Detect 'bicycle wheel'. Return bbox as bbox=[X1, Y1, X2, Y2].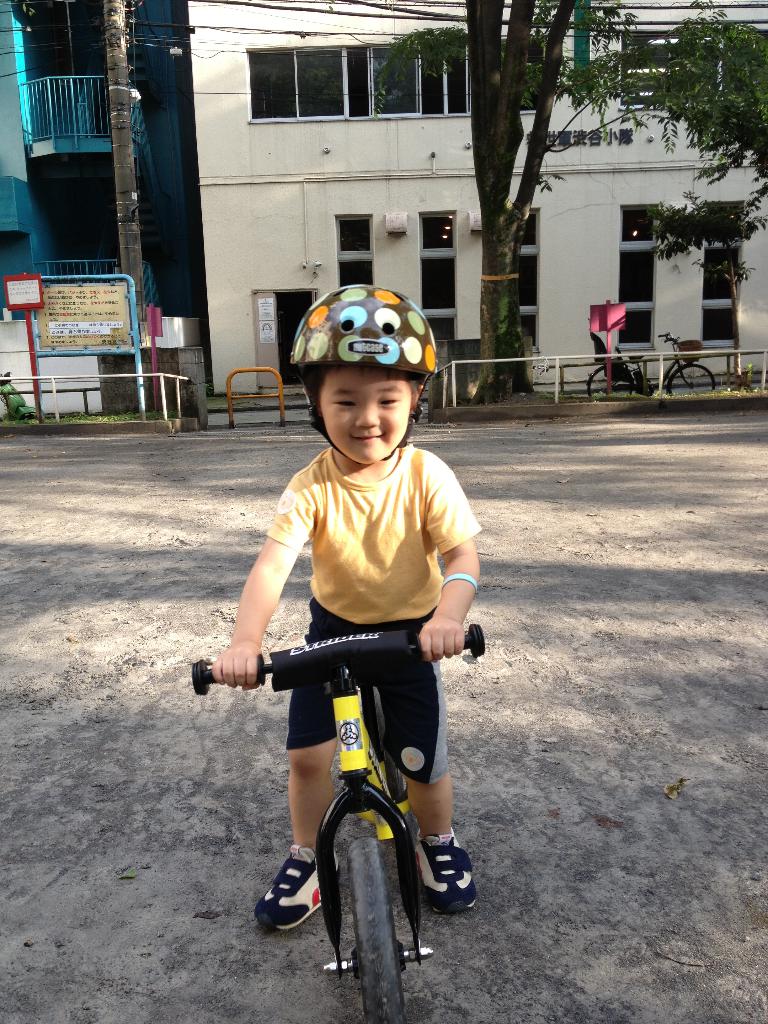
bbox=[334, 811, 404, 1023].
